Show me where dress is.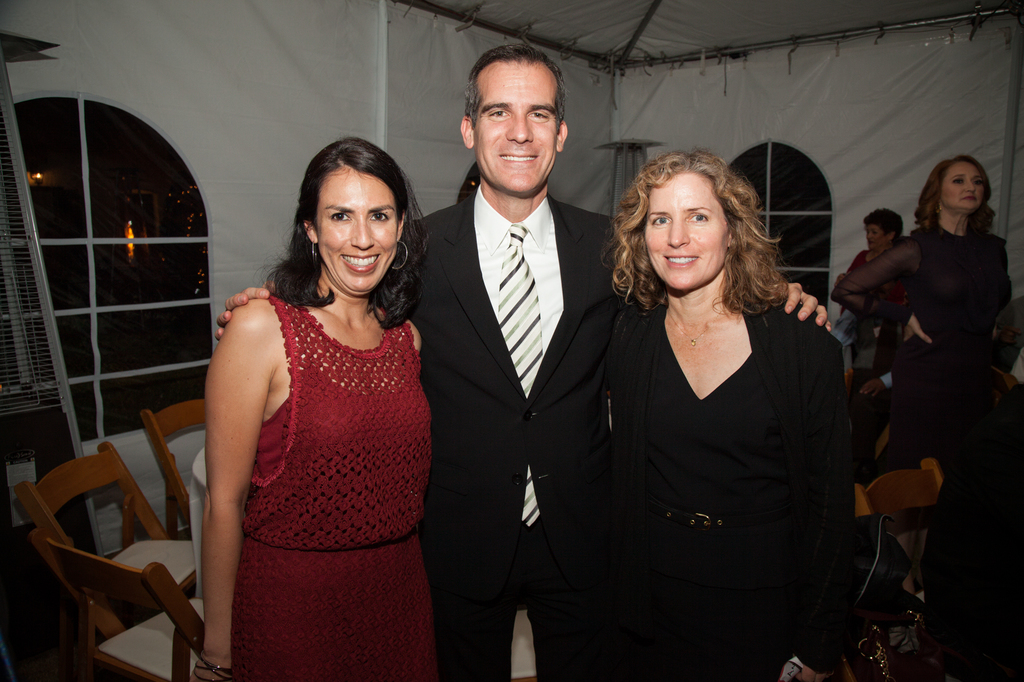
dress is at region(612, 303, 854, 681).
